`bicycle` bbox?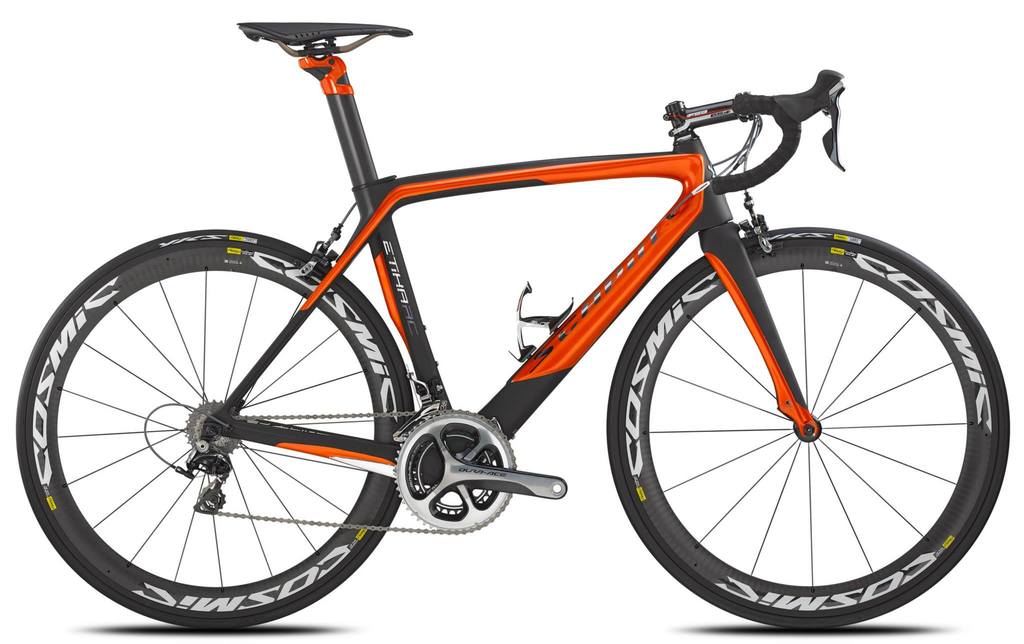
0,19,1023,632
